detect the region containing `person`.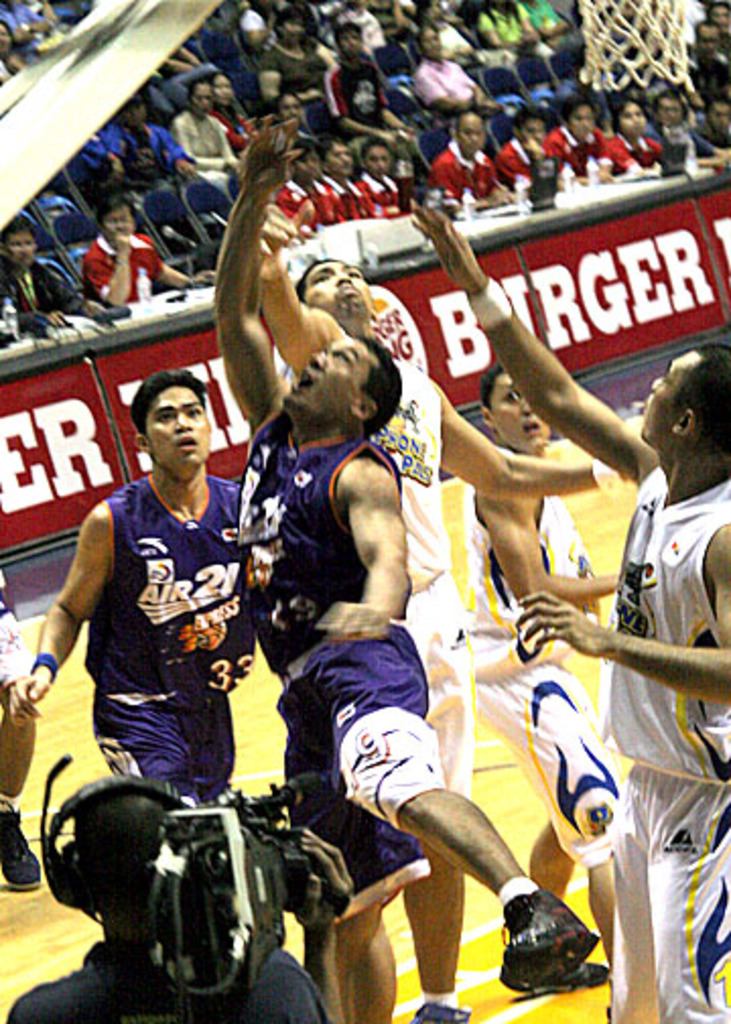
pyautogui.locateOnScreen(0, 561, 53, 890).
